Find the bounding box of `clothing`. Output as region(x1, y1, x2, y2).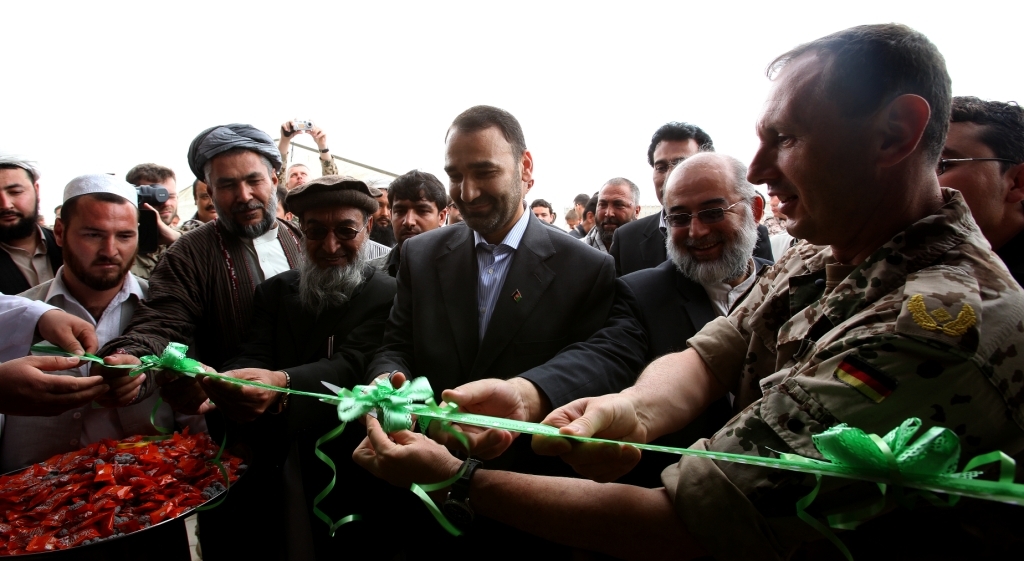
region(0, 266, 163, 354).
